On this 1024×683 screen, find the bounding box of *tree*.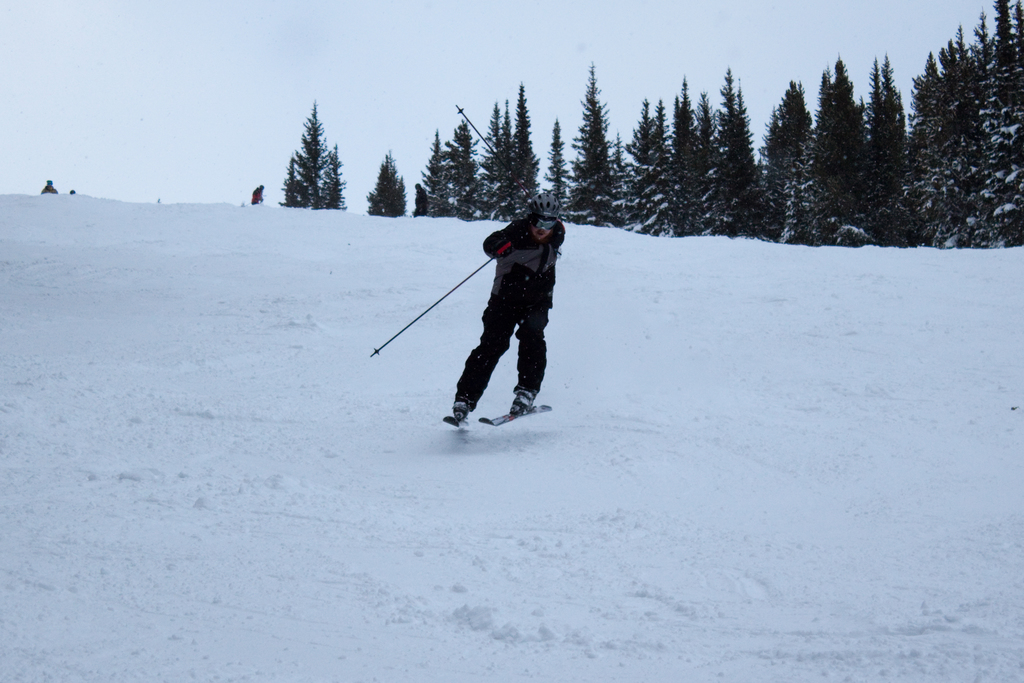
Bounding box: bbox=(904, 46, 957, 247).
